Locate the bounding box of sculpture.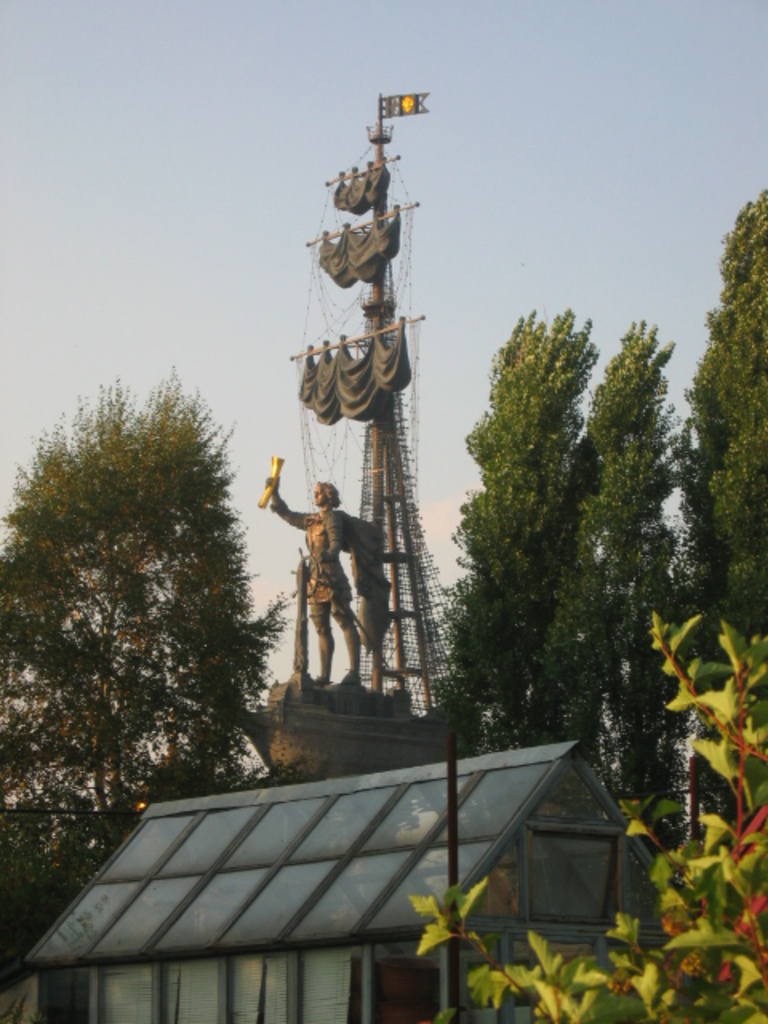
Bounding box: detection(270, 445, 403, 726).
